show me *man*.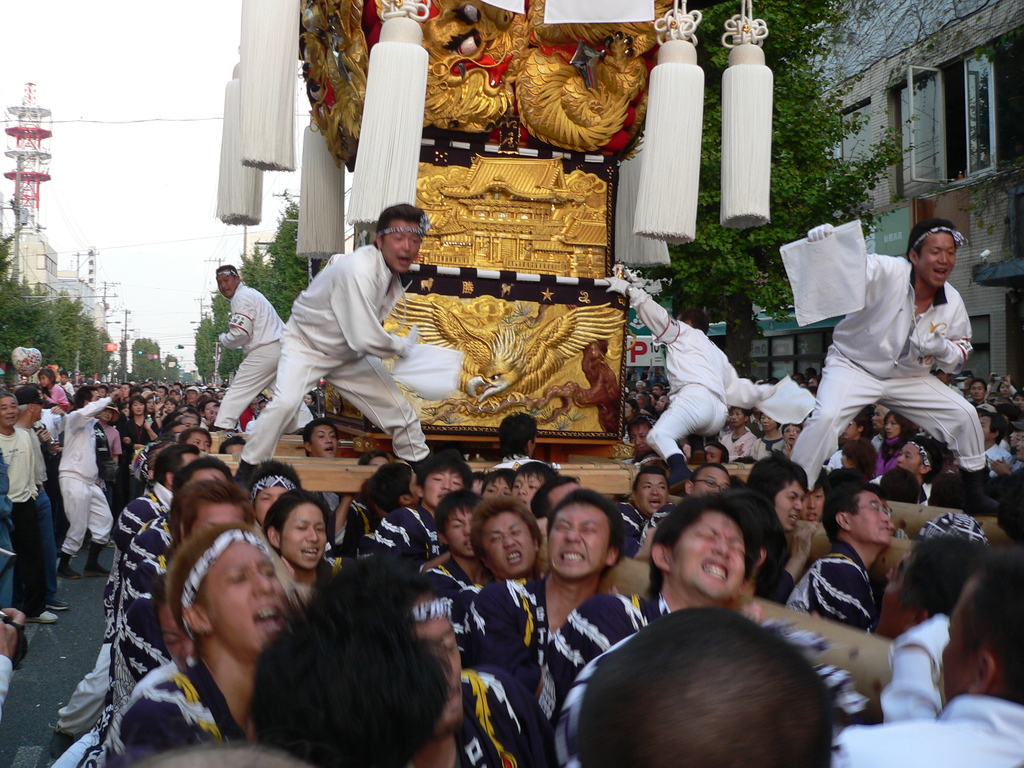
*man* is here: region(630, 414, 664, 458).
